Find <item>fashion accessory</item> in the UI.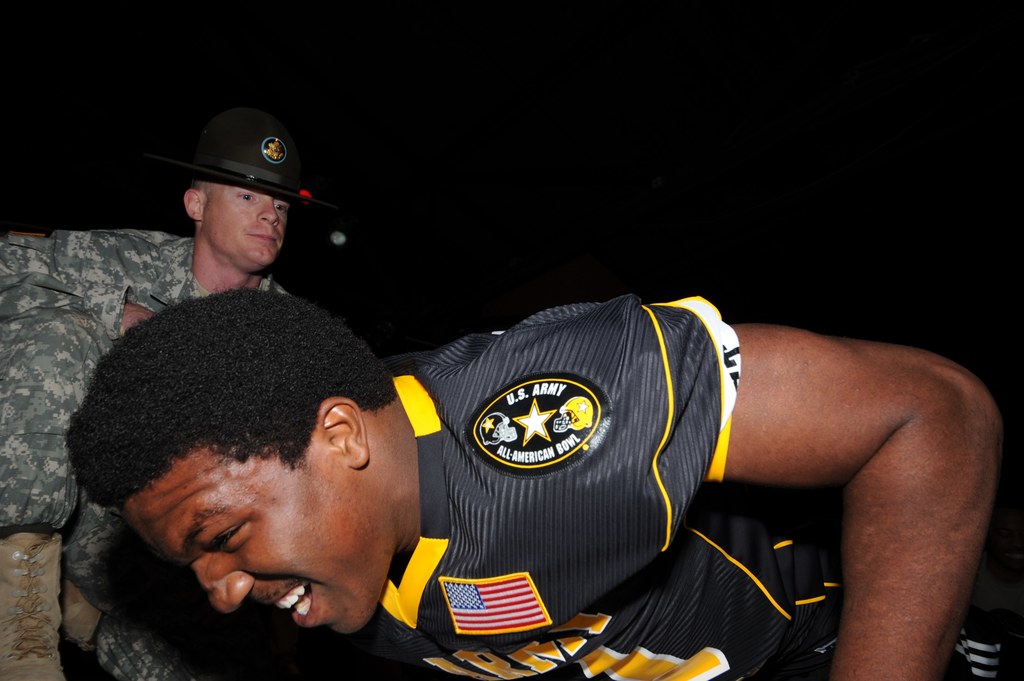
UI element at bbox(137, 94, 343, 233).
